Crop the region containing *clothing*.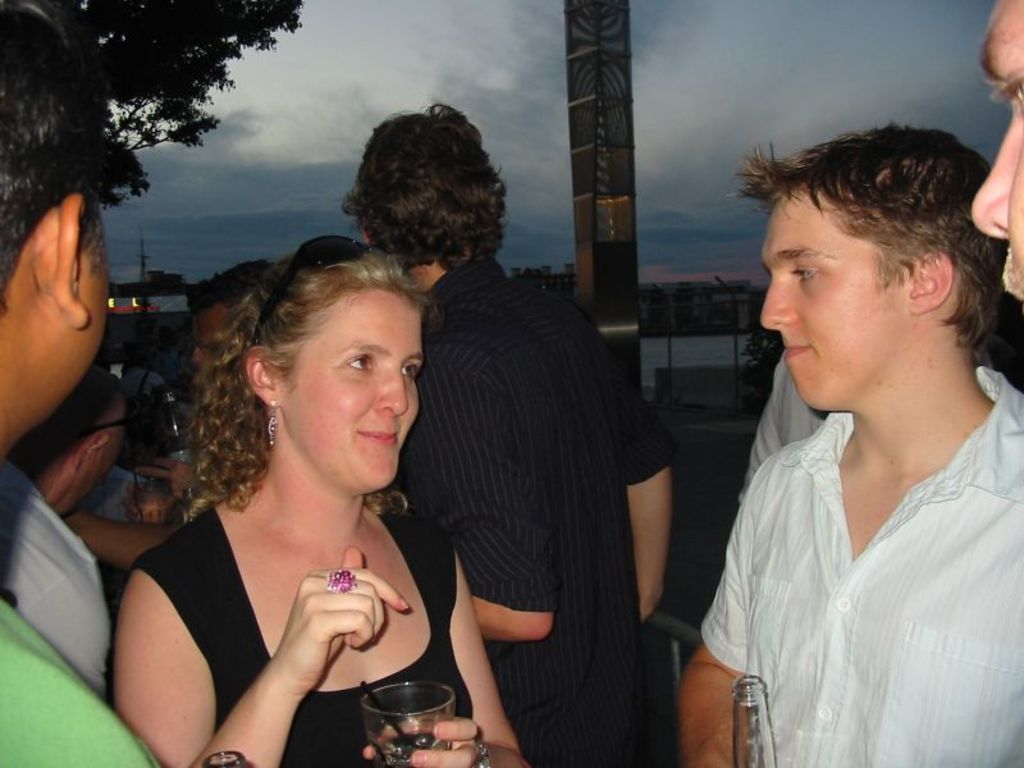
Crop region: left=131, top=493, right=498, bottom=767.
